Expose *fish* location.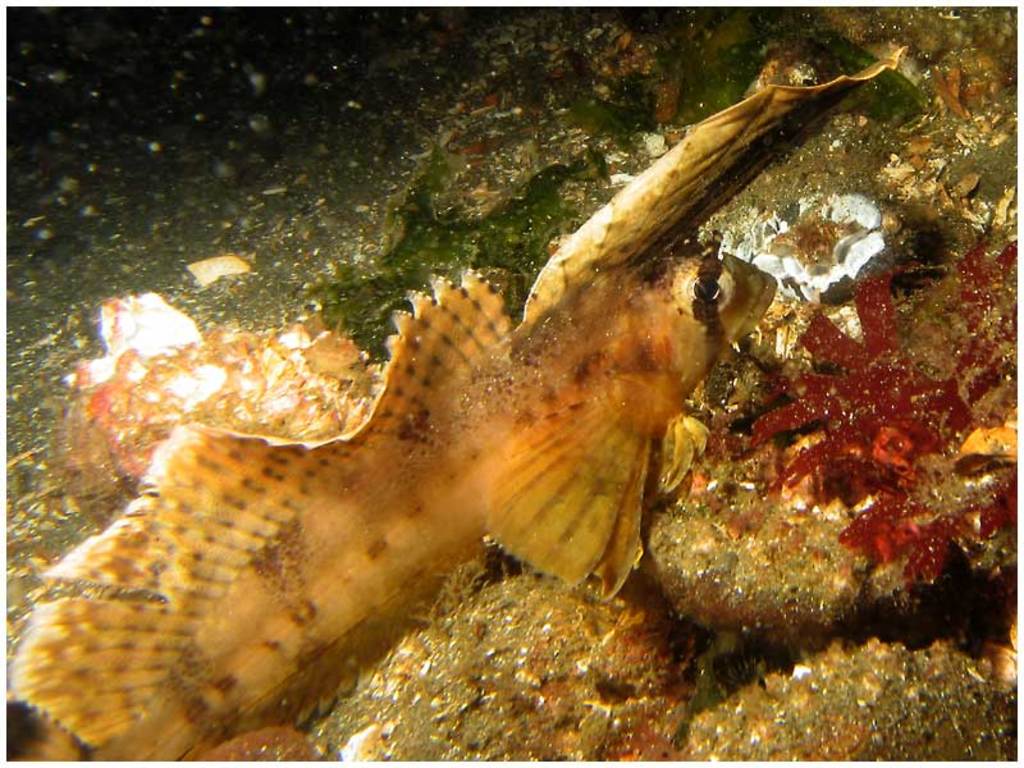
Exposed at <region>0, 41, 908, 767</region>.
